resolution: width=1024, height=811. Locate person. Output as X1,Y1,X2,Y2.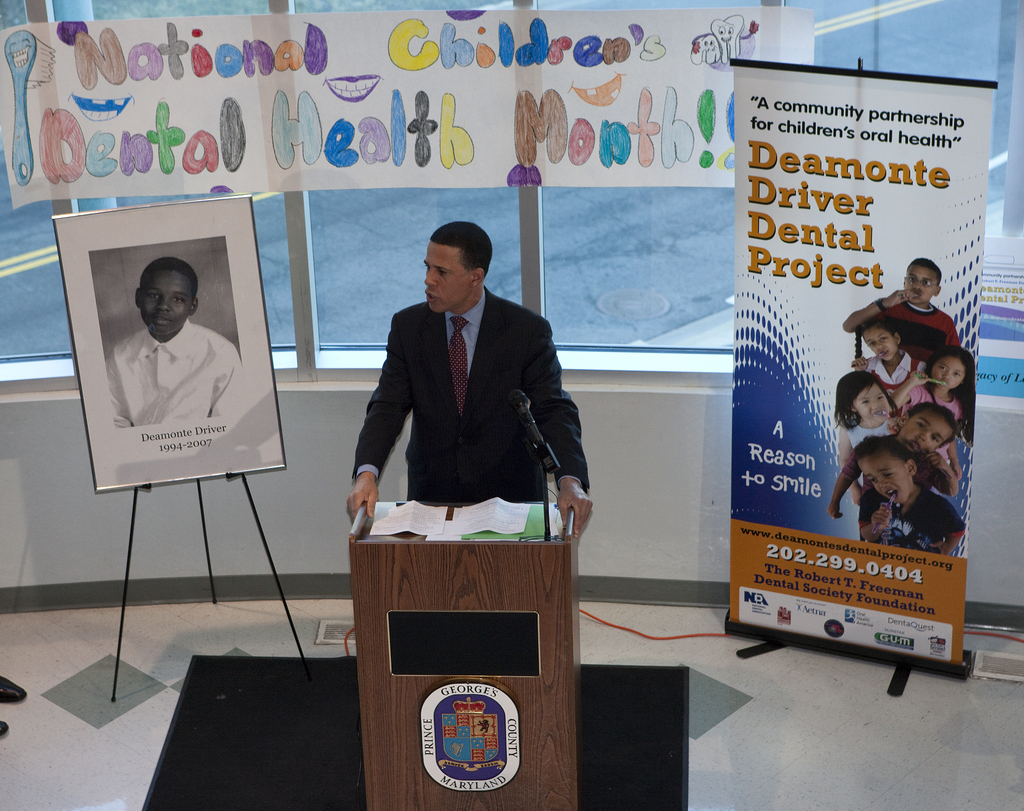
902,346,972,435.
